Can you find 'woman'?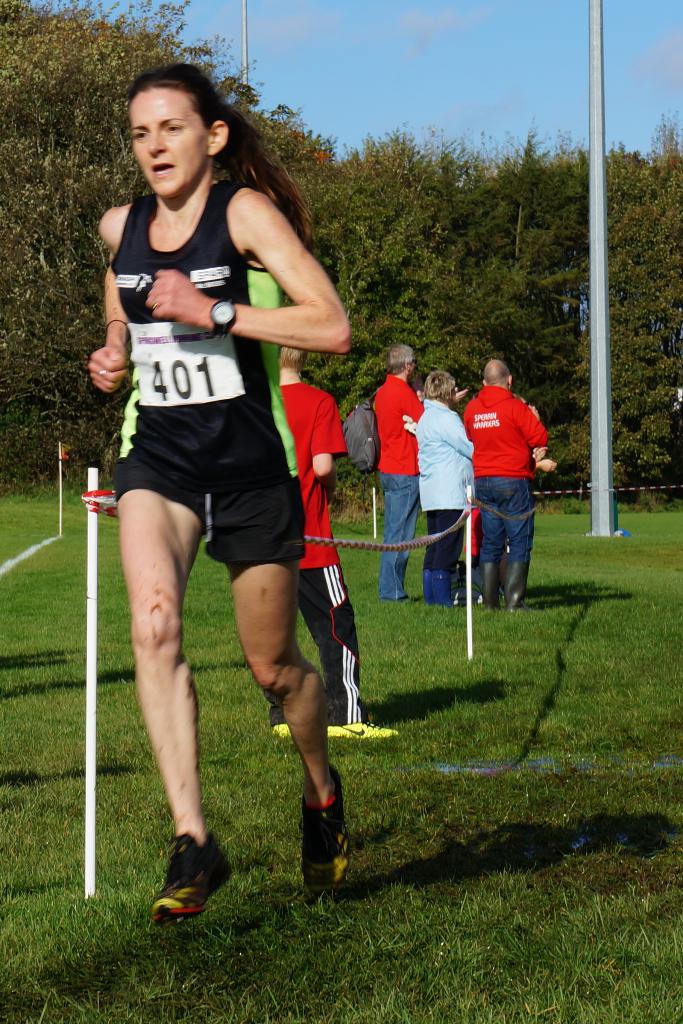
Yes, bounding box: (left=88, top=67, right=363, bottom=912).
